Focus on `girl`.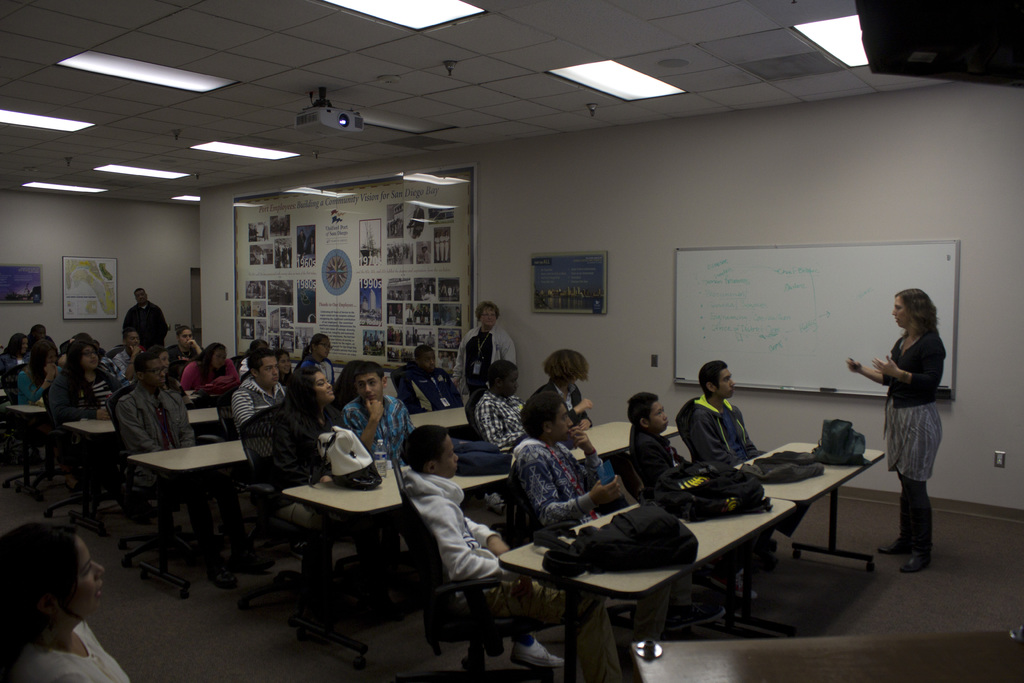
Focused at 846, 285, 945, 572.
